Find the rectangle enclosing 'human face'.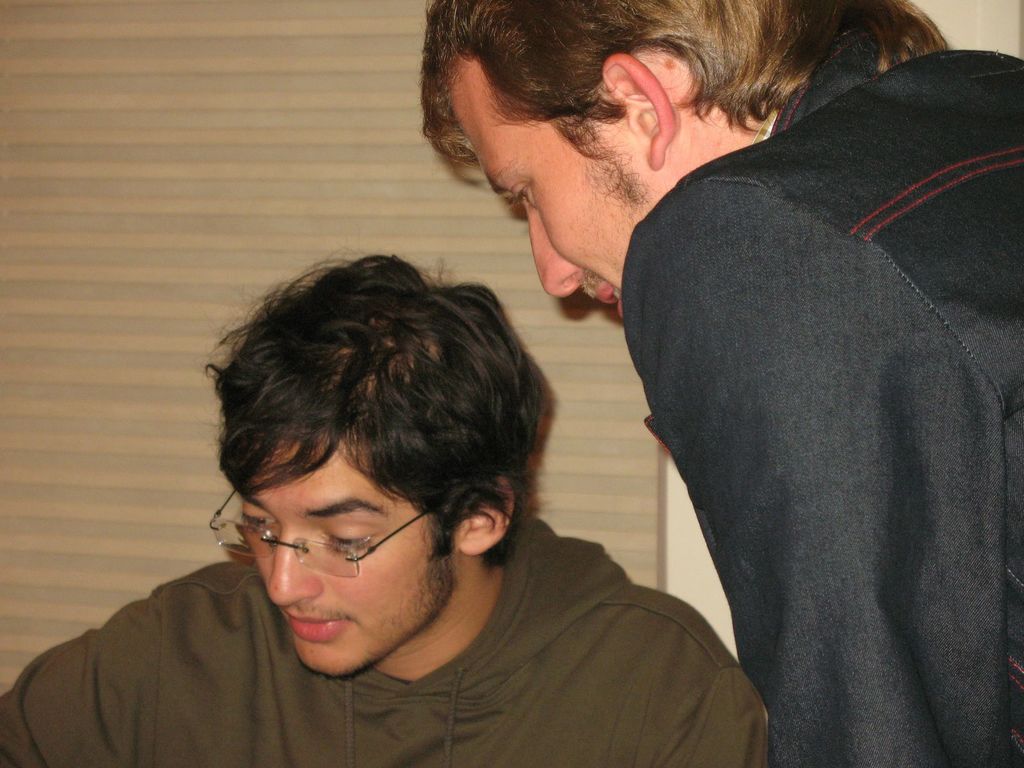
[left=449, top=58, right=673, bottom=321].
